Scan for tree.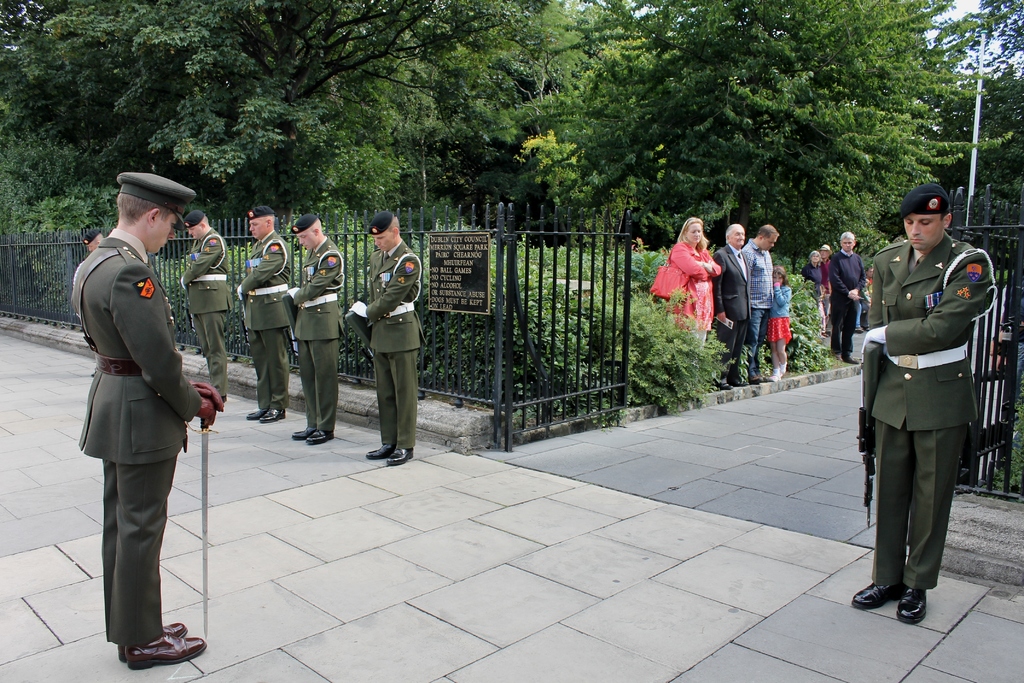
Scan result: [420, 0, 649, 248].
